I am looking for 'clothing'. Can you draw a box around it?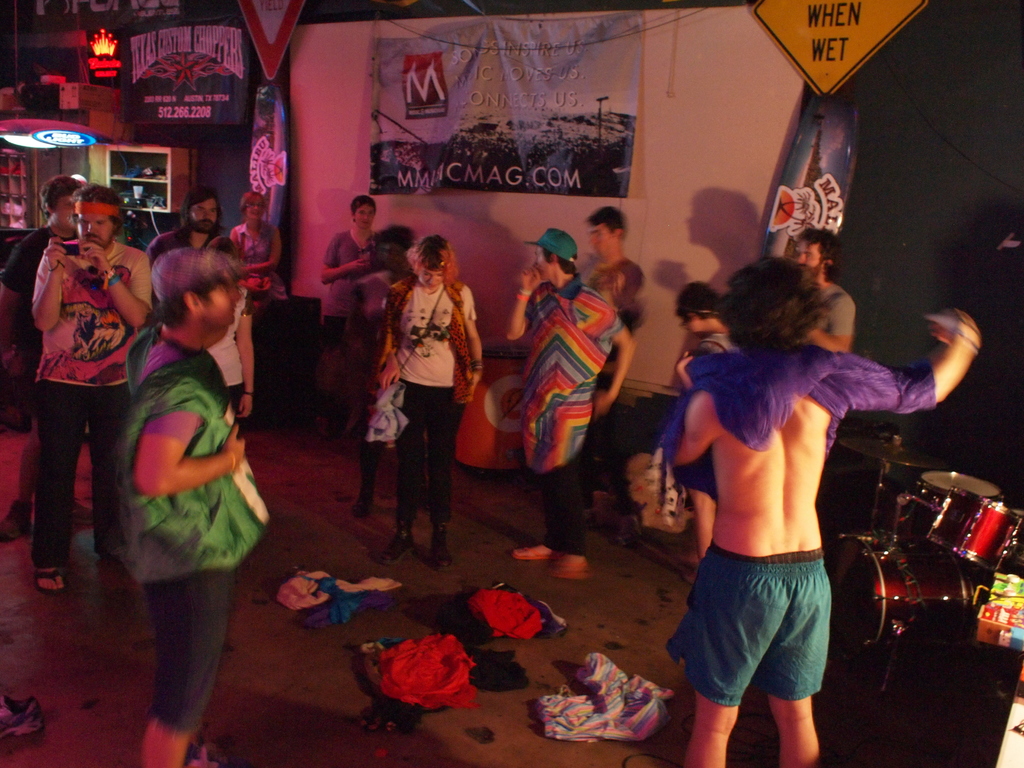
Sure, the bounding box is (534, 446, 597, 548).
